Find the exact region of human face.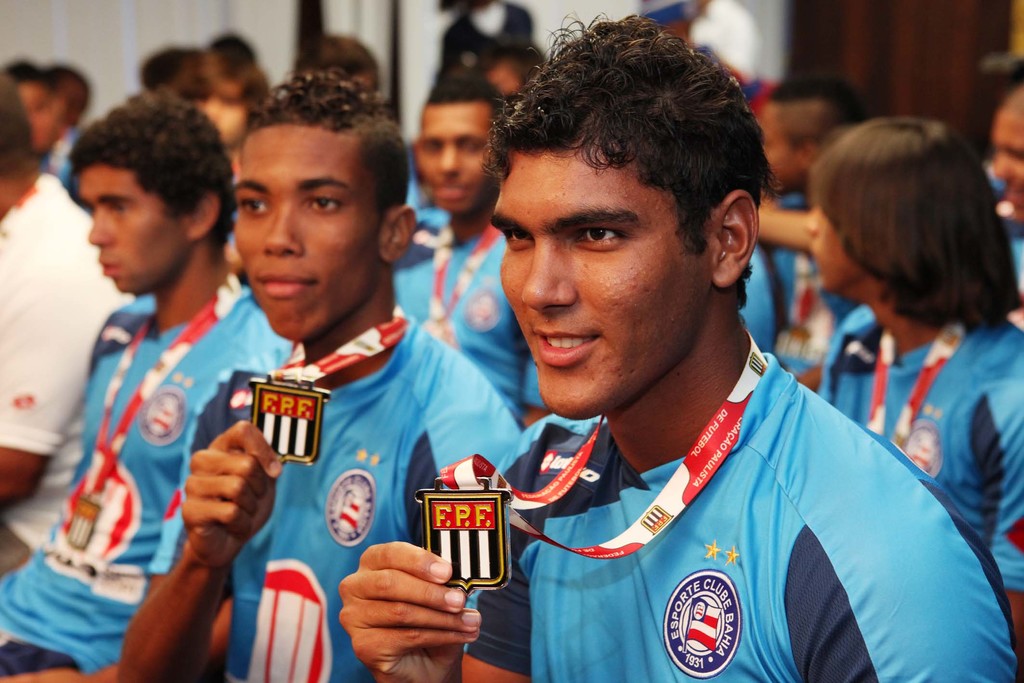
Exact region: bbox(85, 165, 183, 299).
